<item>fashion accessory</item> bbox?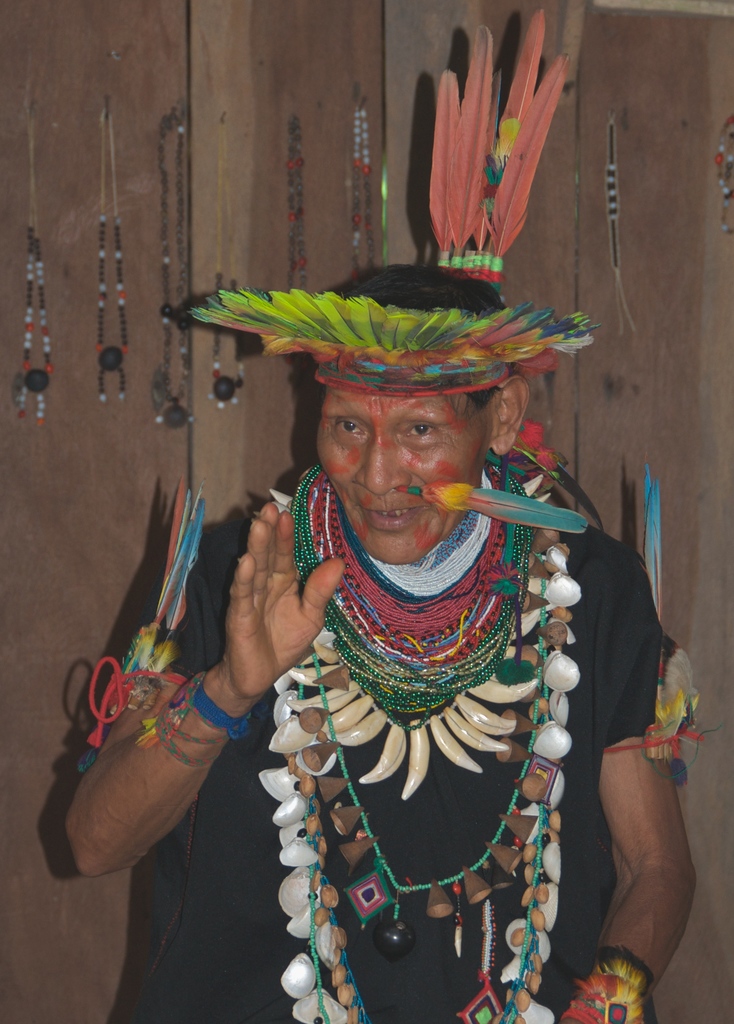
0/94/58/424
